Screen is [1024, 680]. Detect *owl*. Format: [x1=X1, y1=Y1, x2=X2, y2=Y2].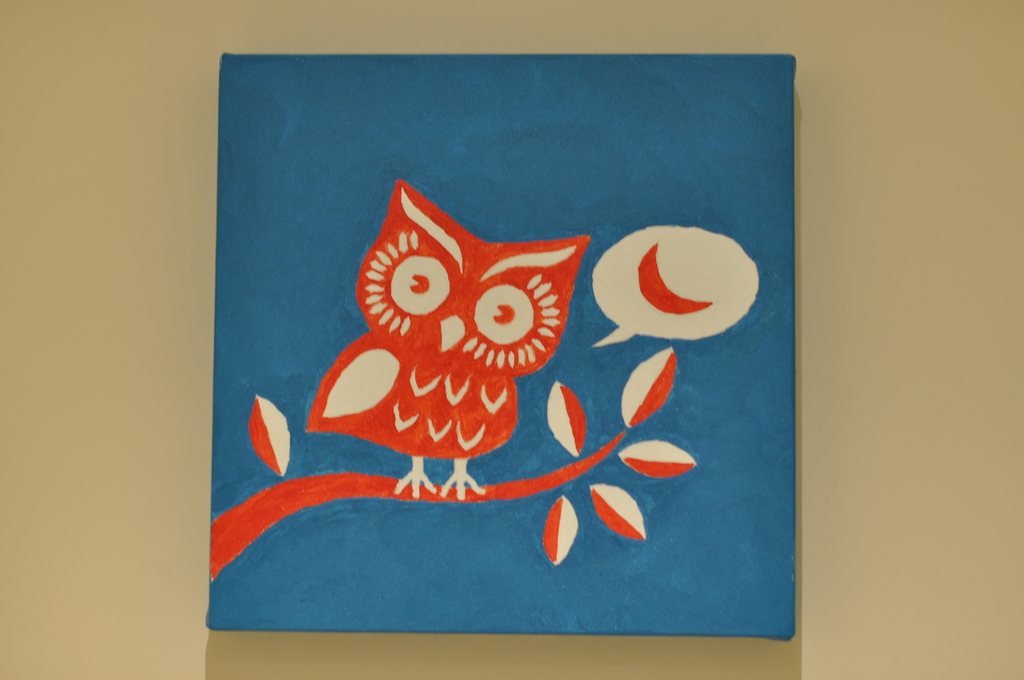
[x1=301, y1=179, x2=589, y2=503].
